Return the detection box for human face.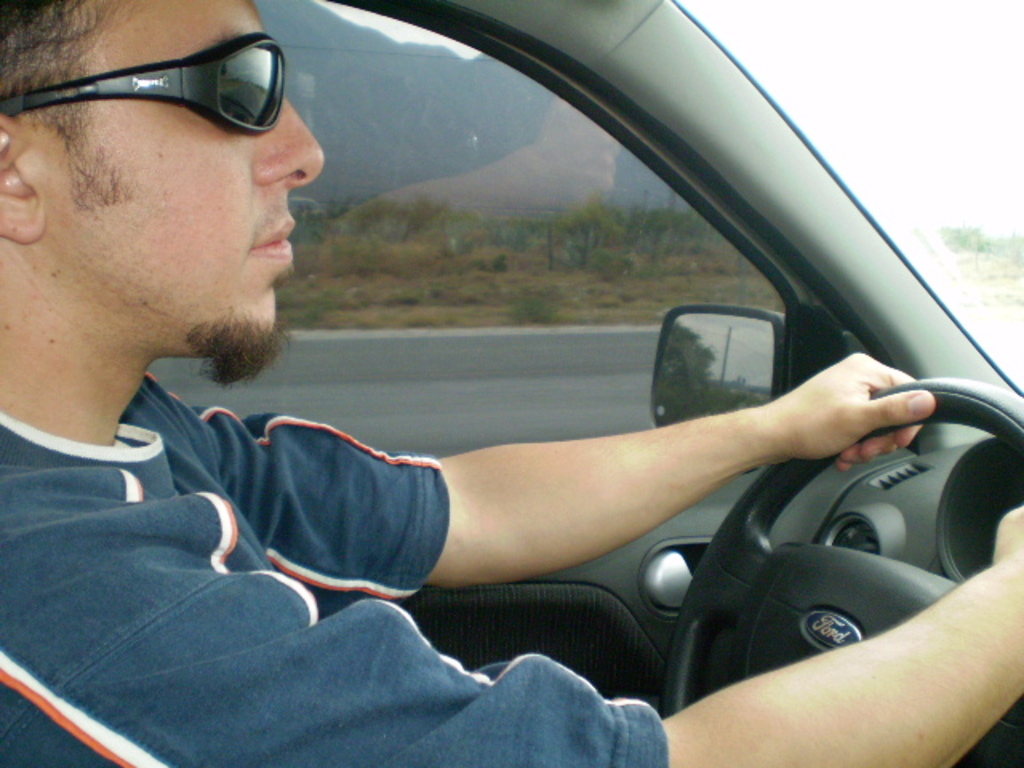
18:0:331:387.
